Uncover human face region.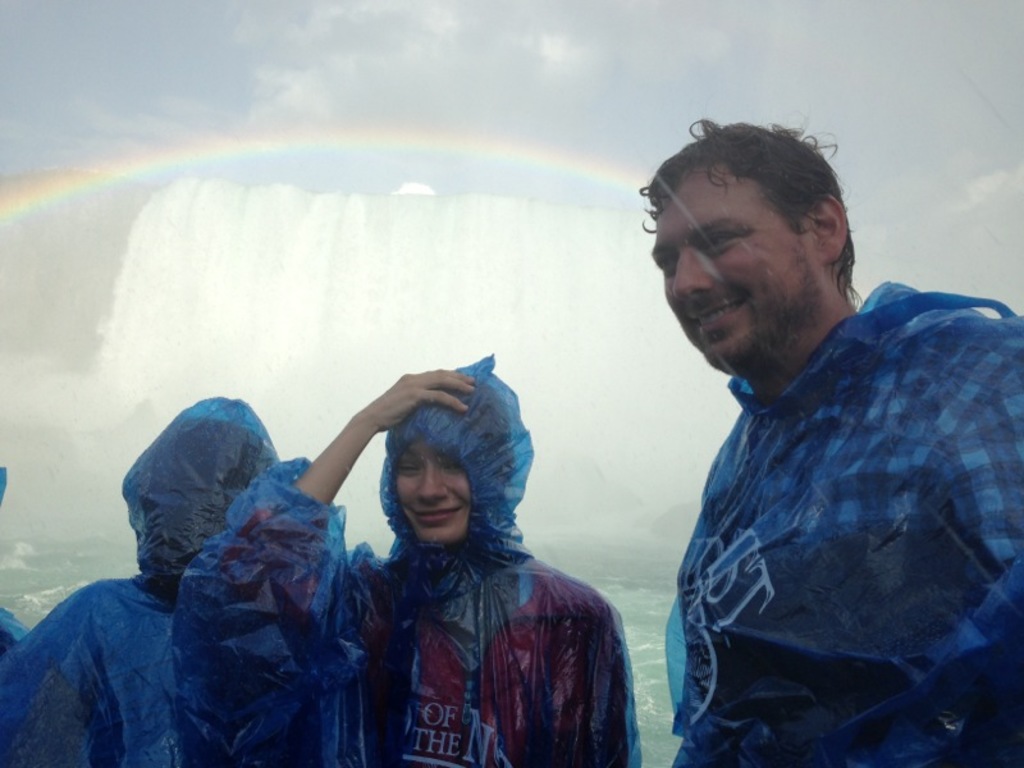
Uncovered: locate(650, 184, 804, 358).
